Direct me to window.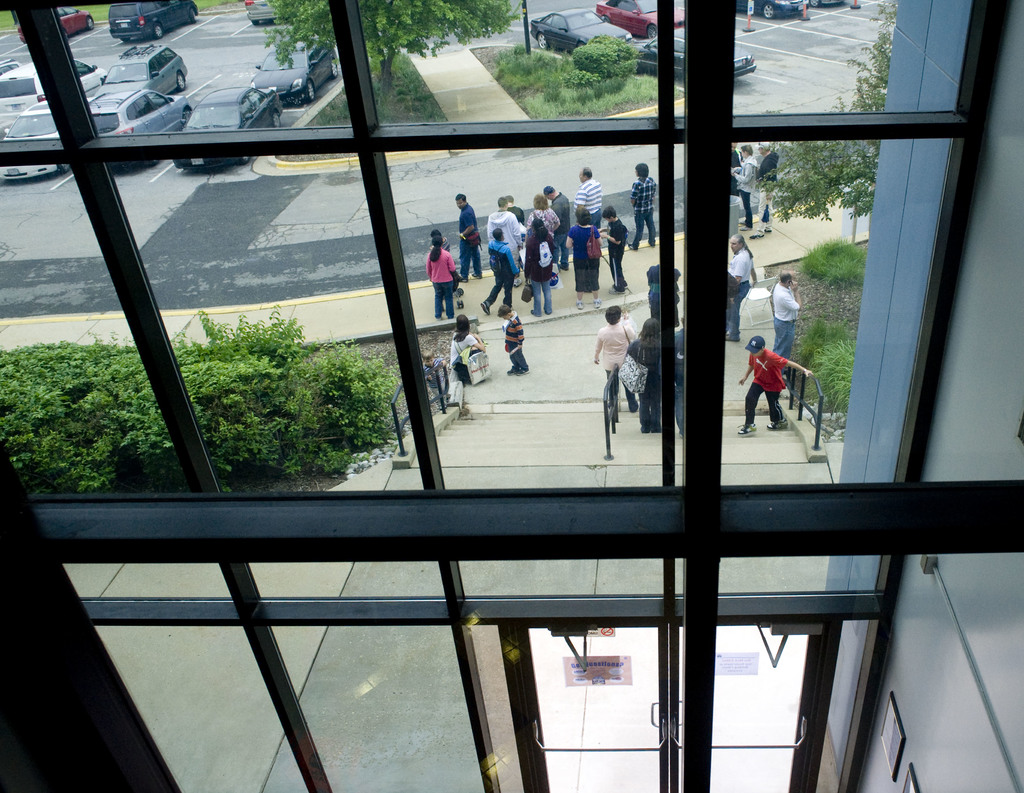
Direction: [671, 10, 977, 577].
